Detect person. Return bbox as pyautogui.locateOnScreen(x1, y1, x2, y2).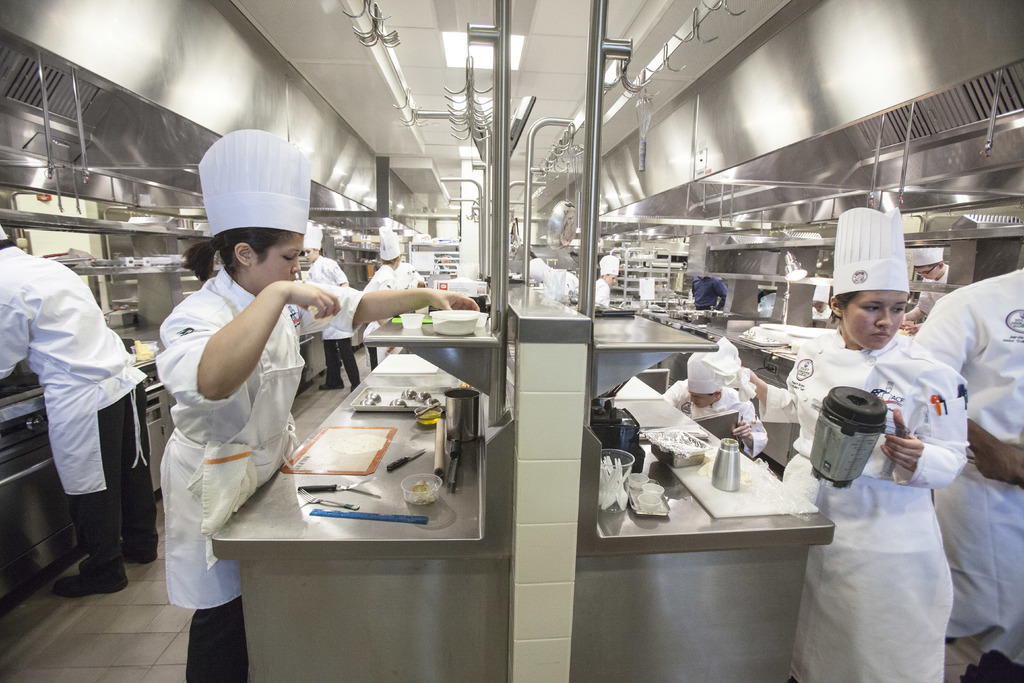
pyautogui.locateOnScreen(360, 229, 397, 369).
